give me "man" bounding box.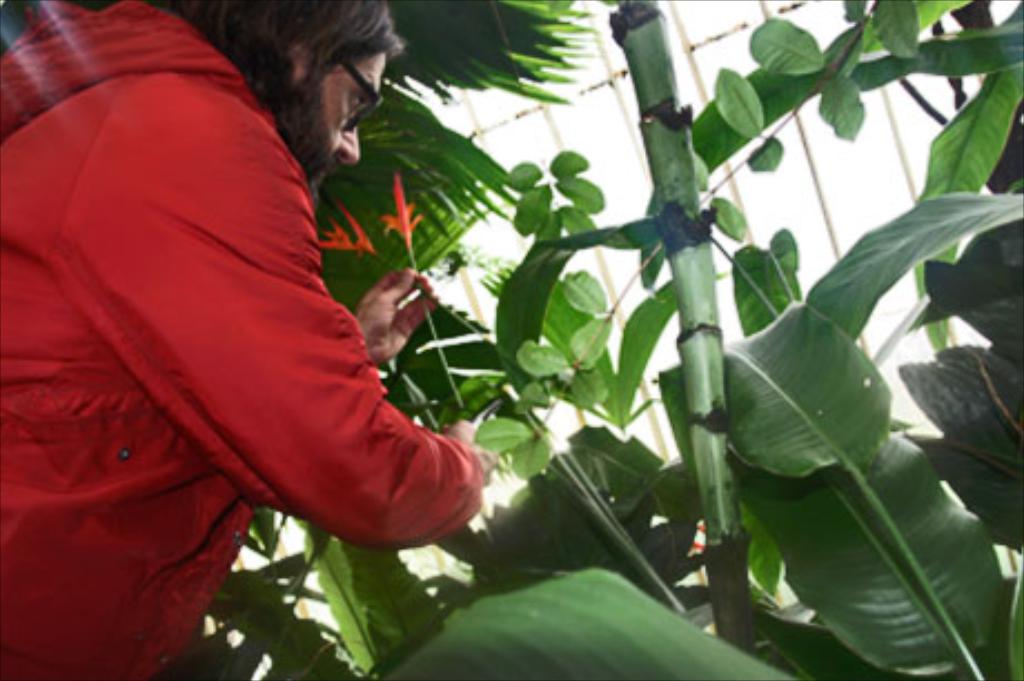
{"x1": 45, "y1": 0, "x2": 543, "y2": 661}.
